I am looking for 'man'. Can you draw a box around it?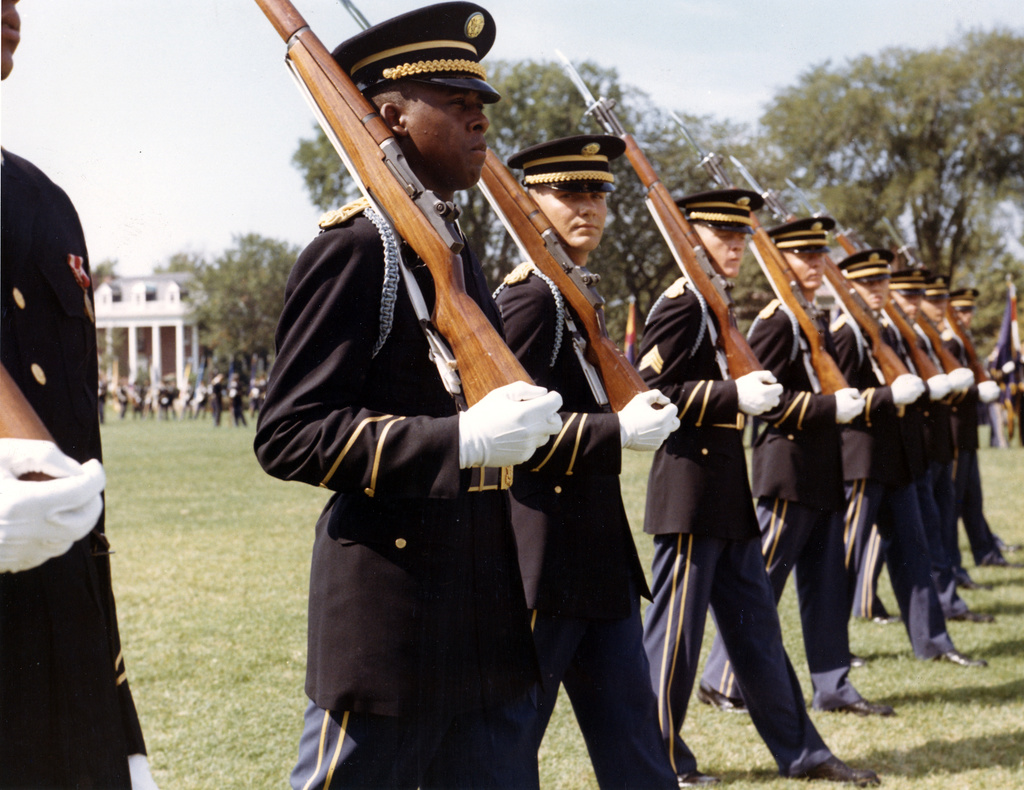
Sure, the bounding box is BBox(920, 280, 1012, 638).
